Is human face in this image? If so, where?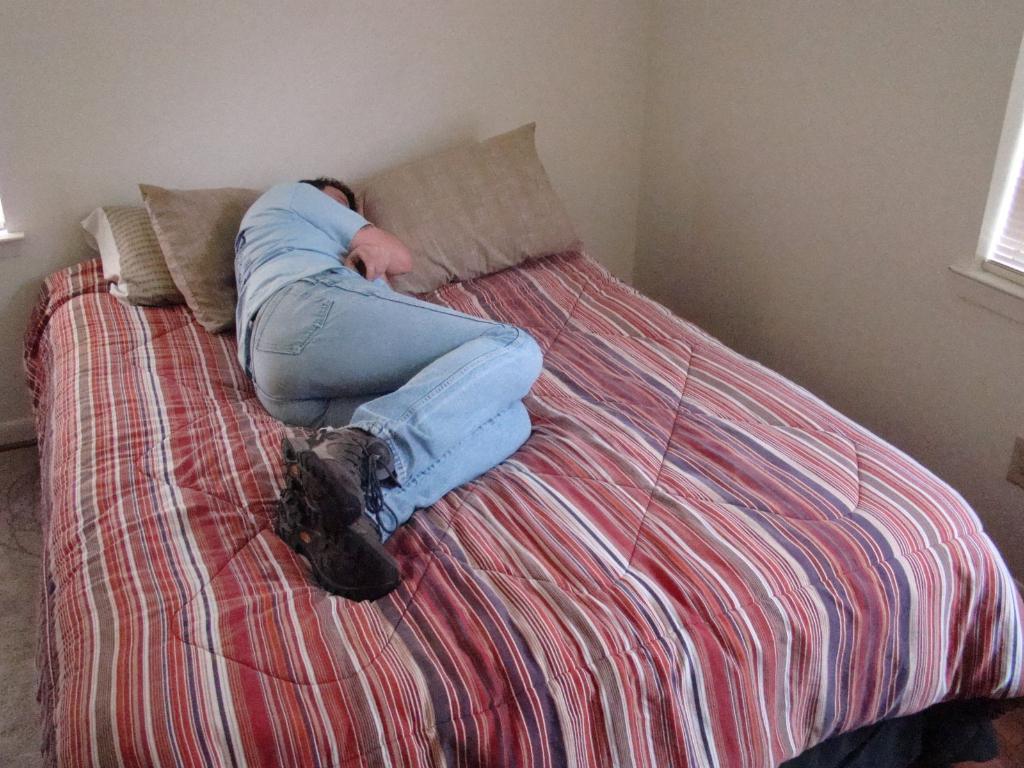
Yes, at rect(319, 177, 353, 220).
